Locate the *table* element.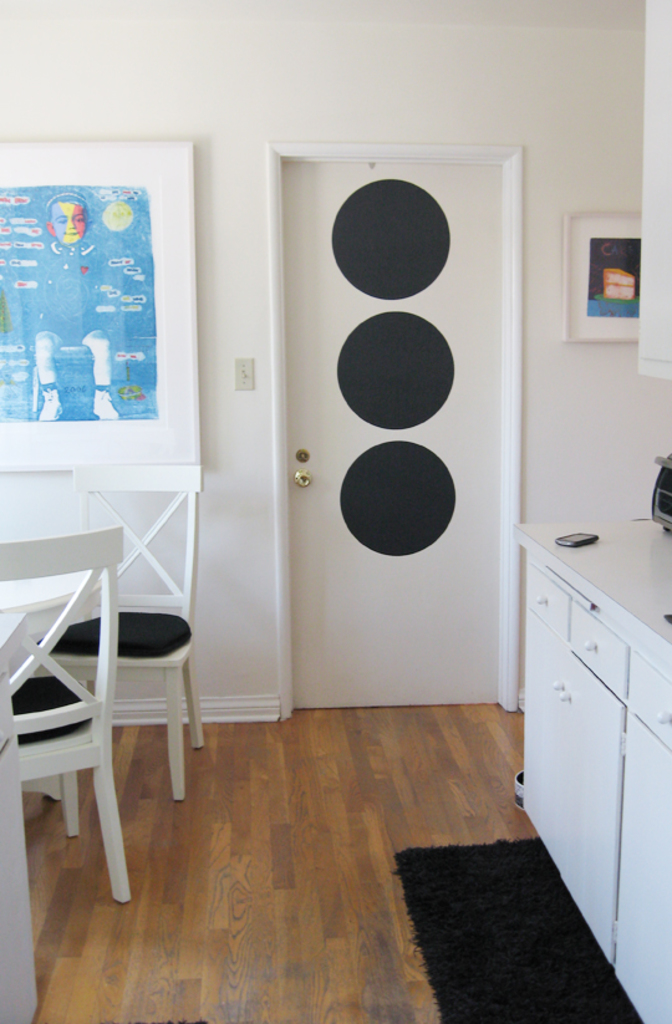
Element bbox: 0/520/131/836.
